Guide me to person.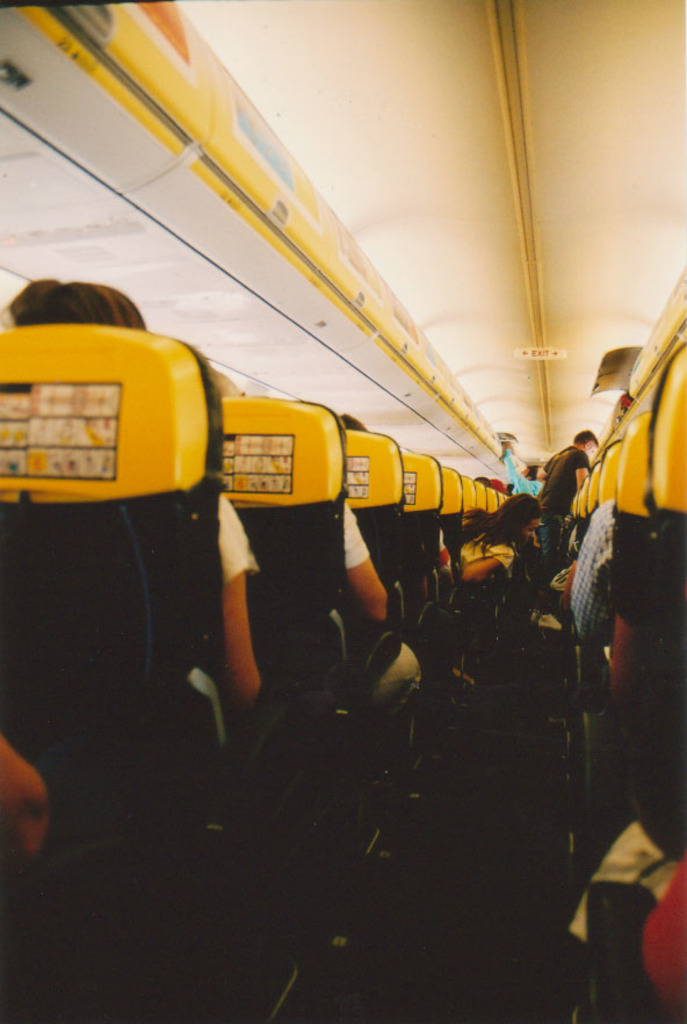
Guidance: 534/425/587/556.
